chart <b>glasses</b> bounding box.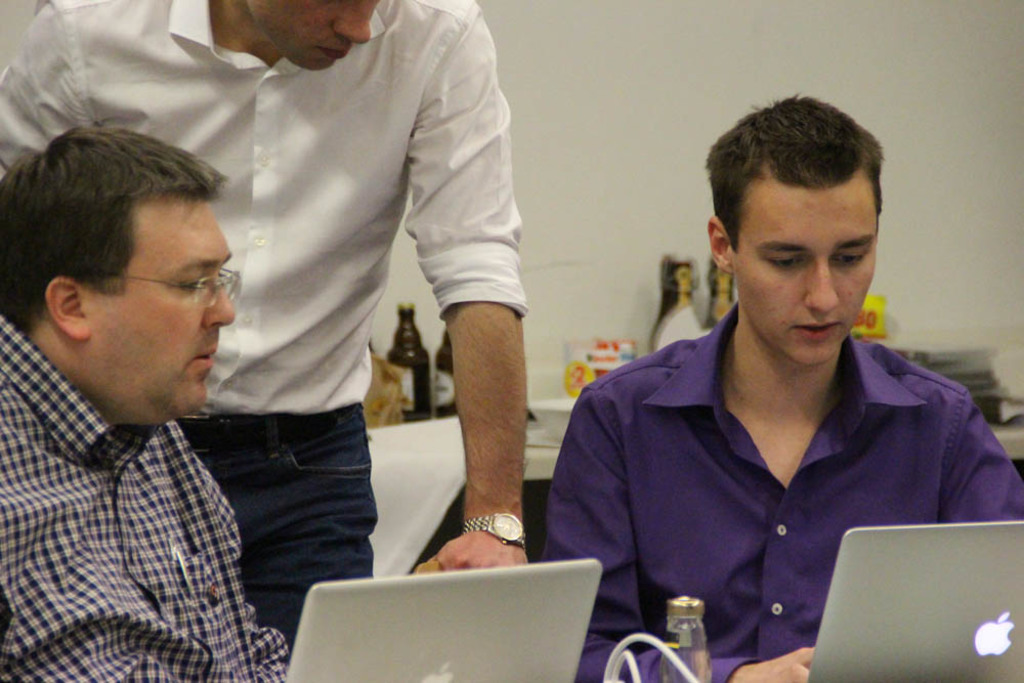
Charted: box(122, 252, 239, 298).
